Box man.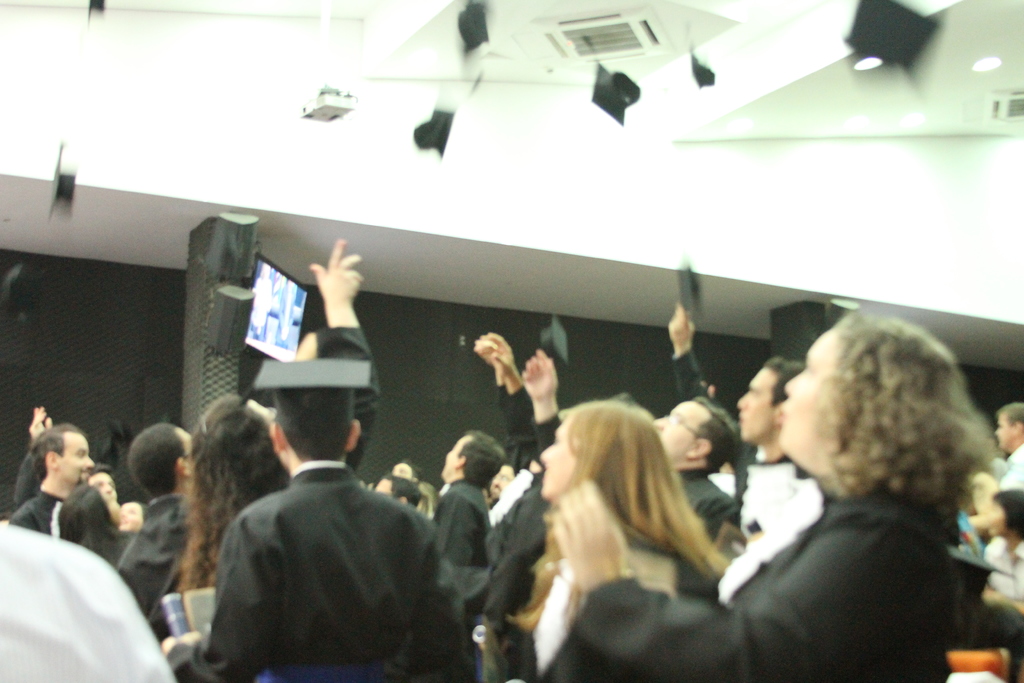
l=193, t=369, r=452, b=680.
